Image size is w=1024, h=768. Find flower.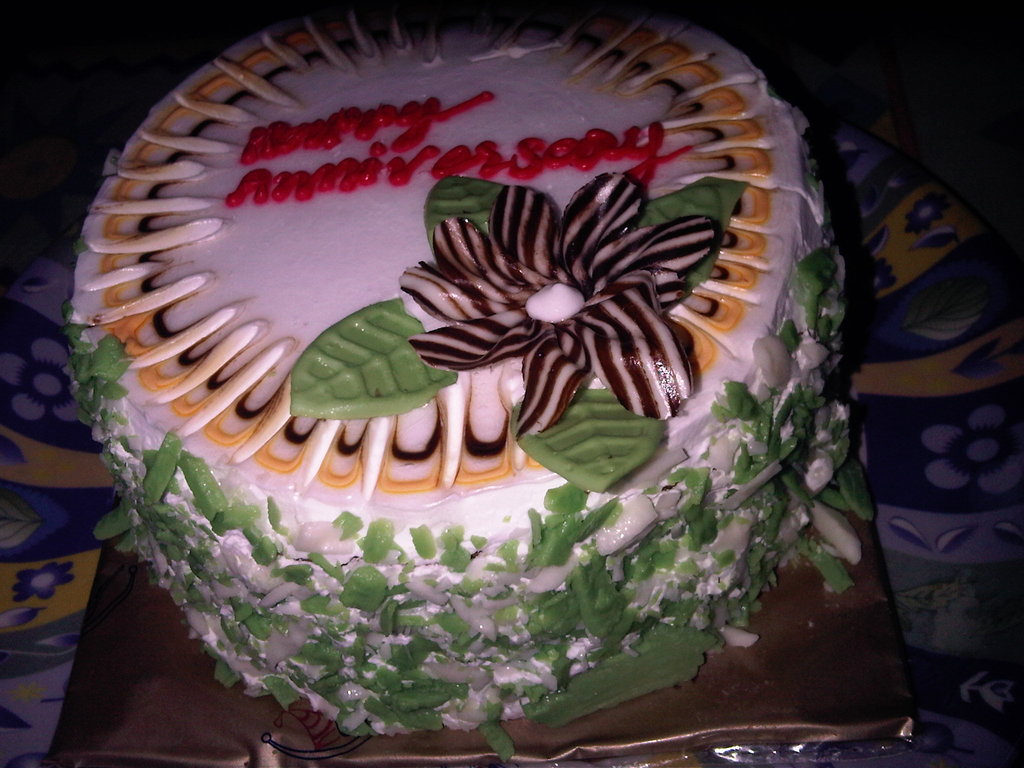
rect(7, 559, 77, 609).
